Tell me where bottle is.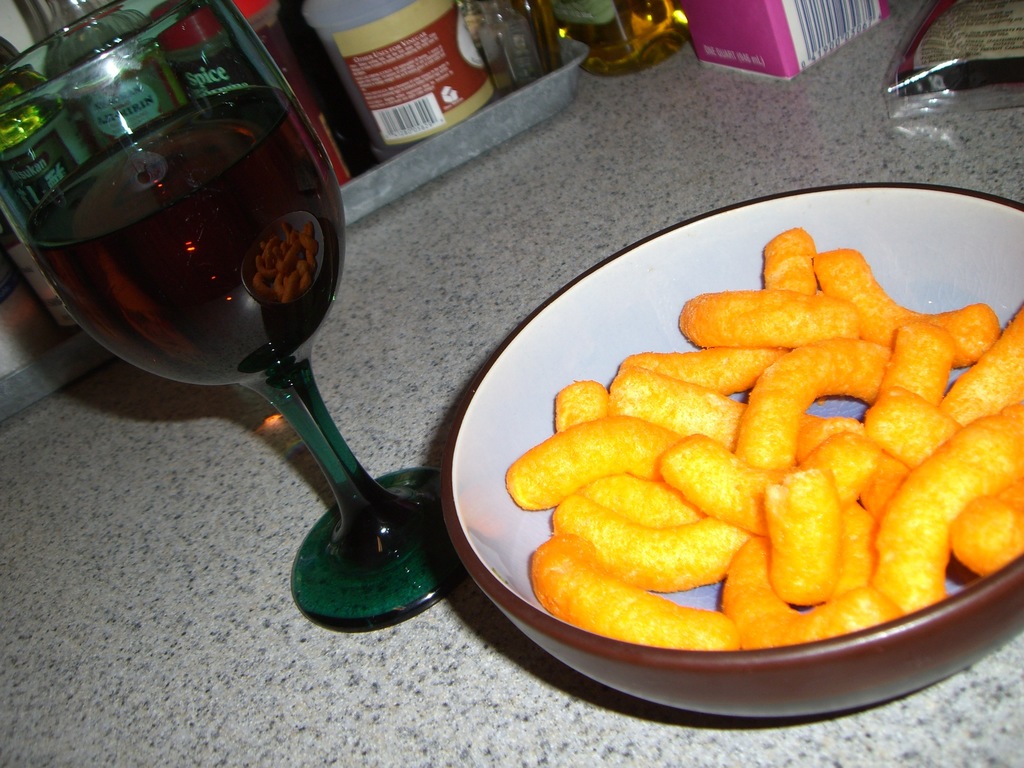
bottle is at <bbox>547, 0, 707, 81</bbox>.
